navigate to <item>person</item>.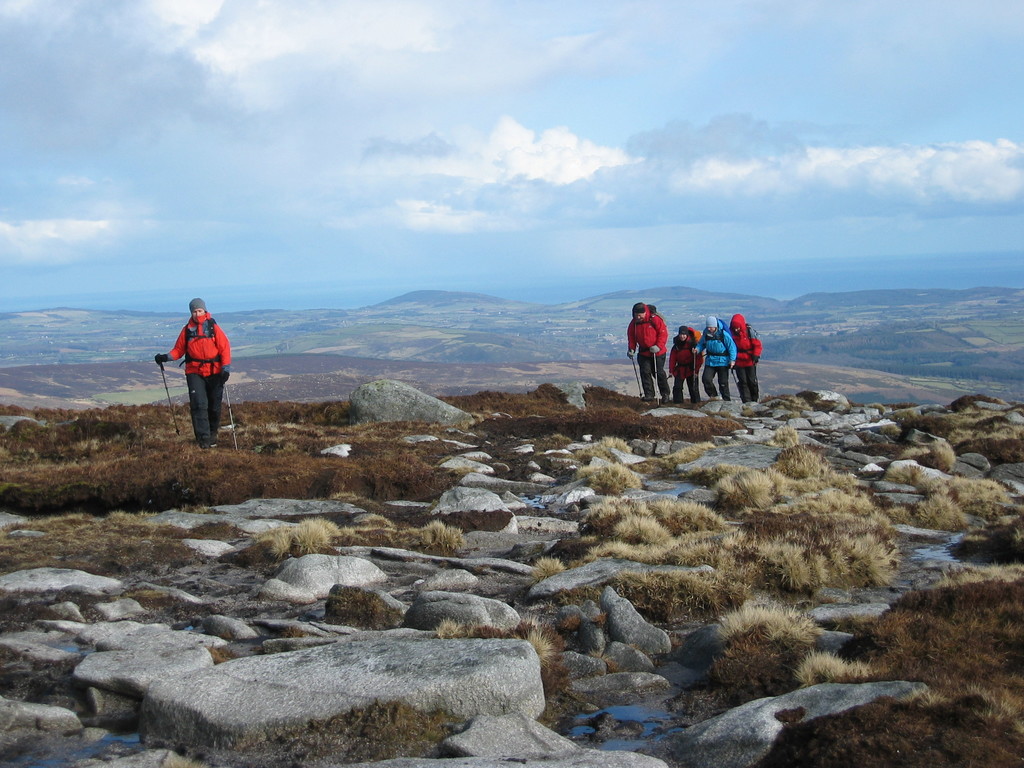
Navigation target: x1=138, y1=305, x2=230, y2=441.
